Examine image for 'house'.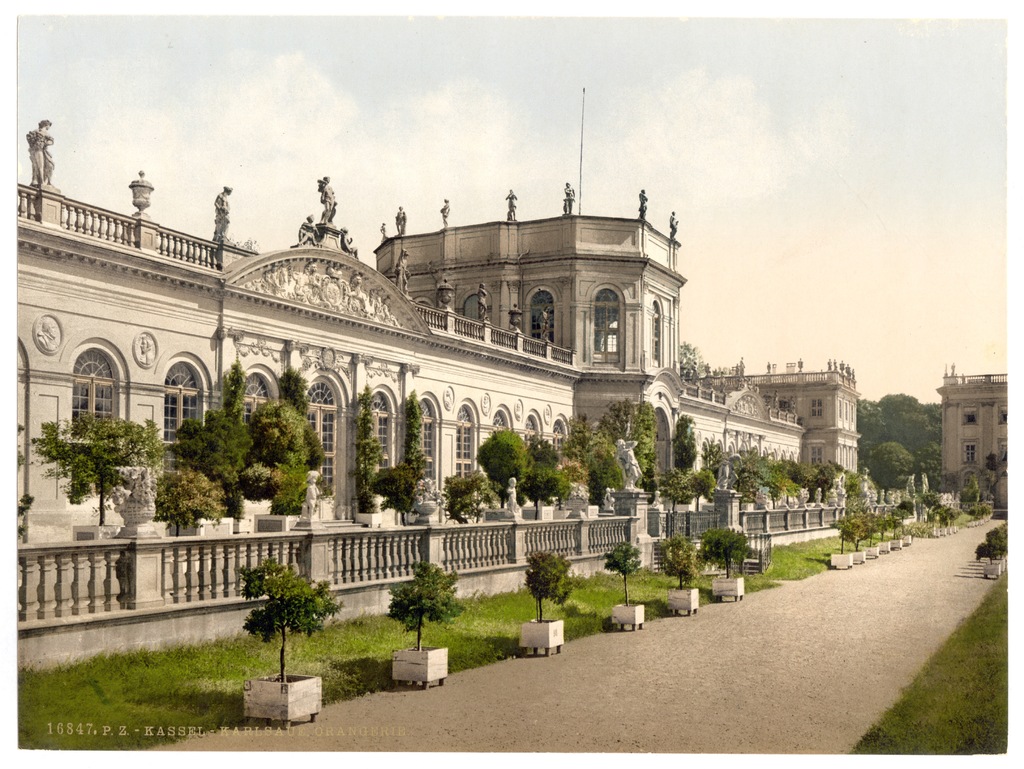
Examination result: rect(940, 374, 1015, 515).
